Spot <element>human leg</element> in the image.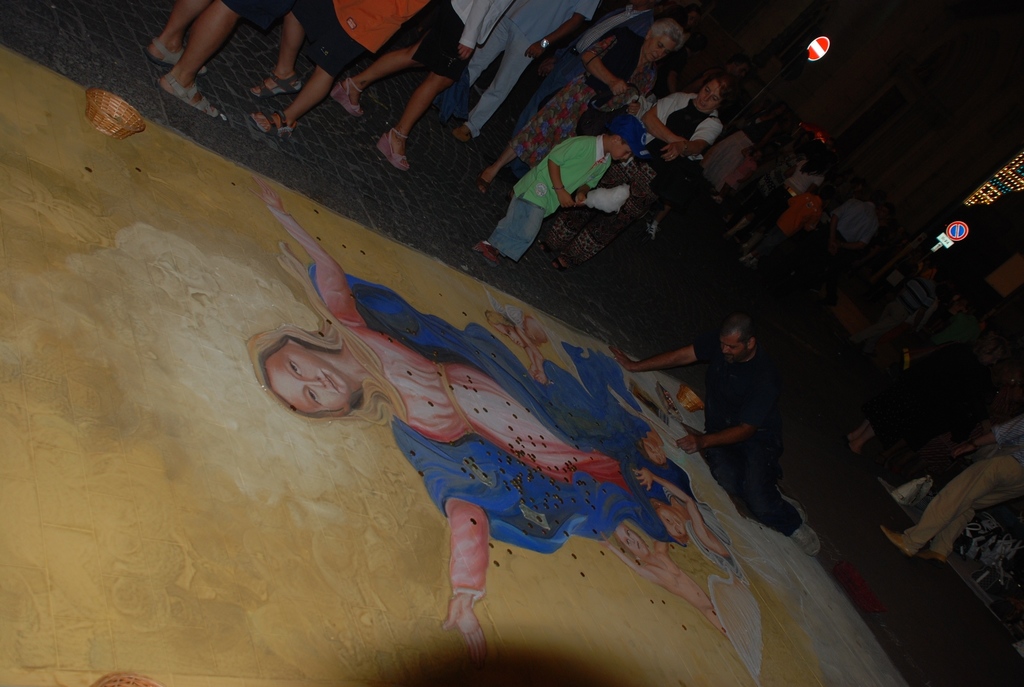
<element>human leg</element> found at 545 178 662 269.
